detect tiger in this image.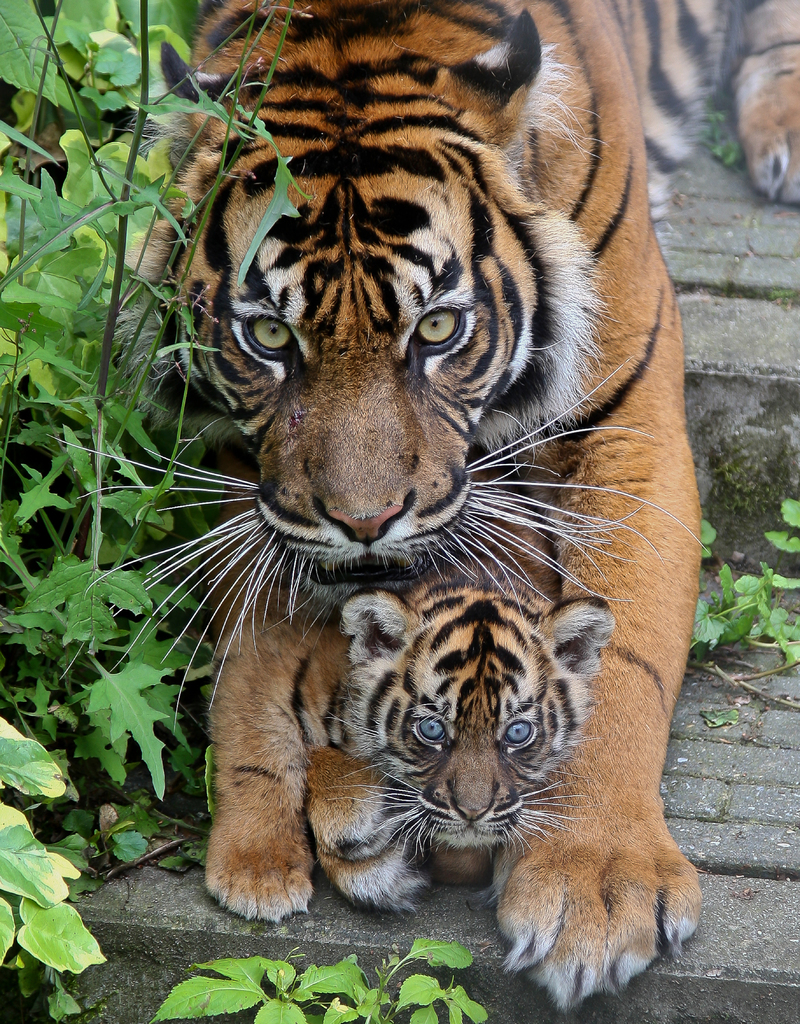
Detection: locate(116, 0, 799, 1016).
